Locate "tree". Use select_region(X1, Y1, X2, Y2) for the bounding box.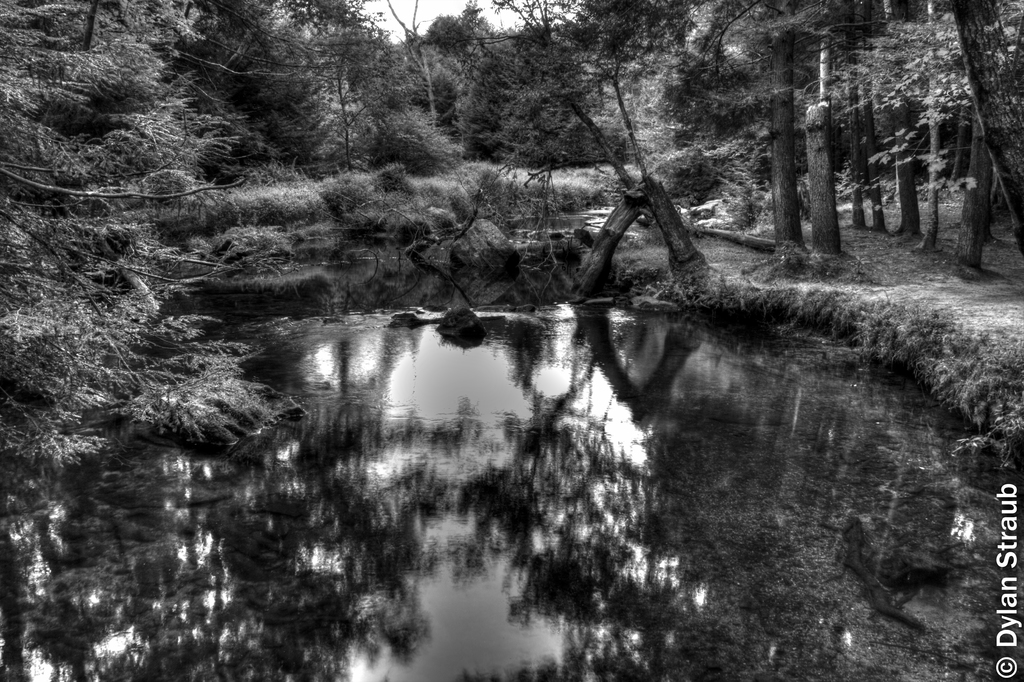
select_region(0, 0, 1023, 472).
